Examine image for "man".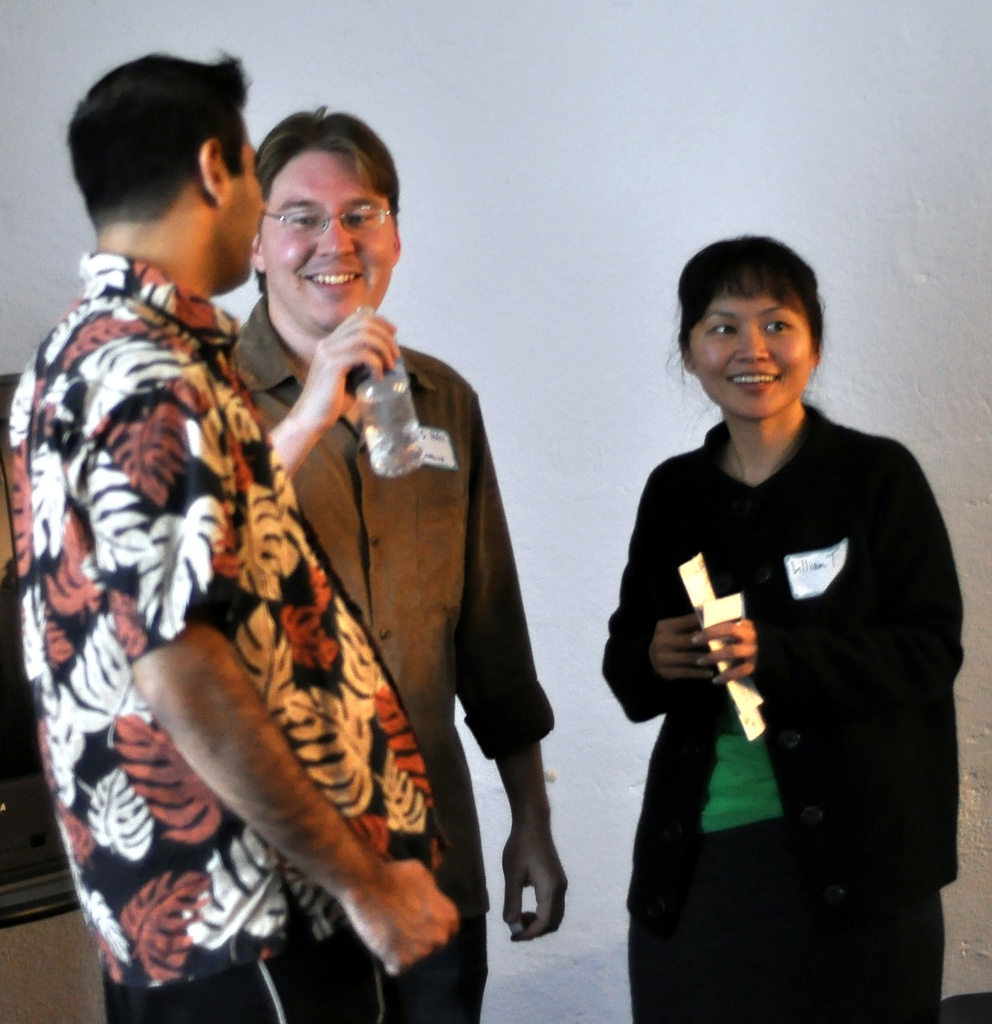
Examination result: {"left": 0, "top": 51, "right": 472, "bottom": 1023}.
